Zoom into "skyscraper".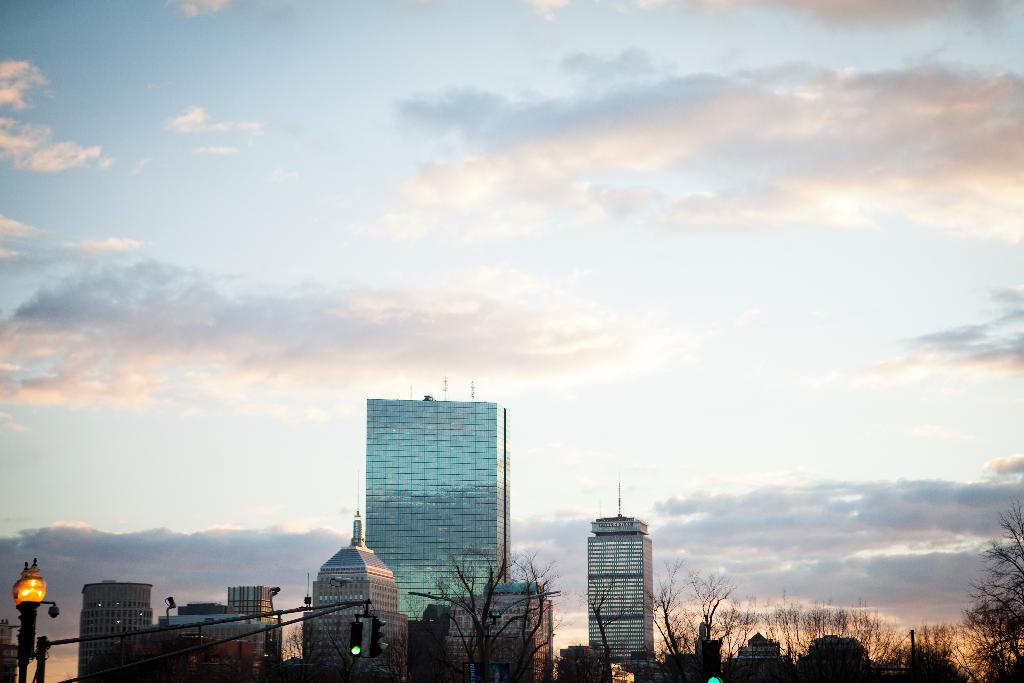
Zoom target: [left=339, top=401, right=525, bottom=620].
